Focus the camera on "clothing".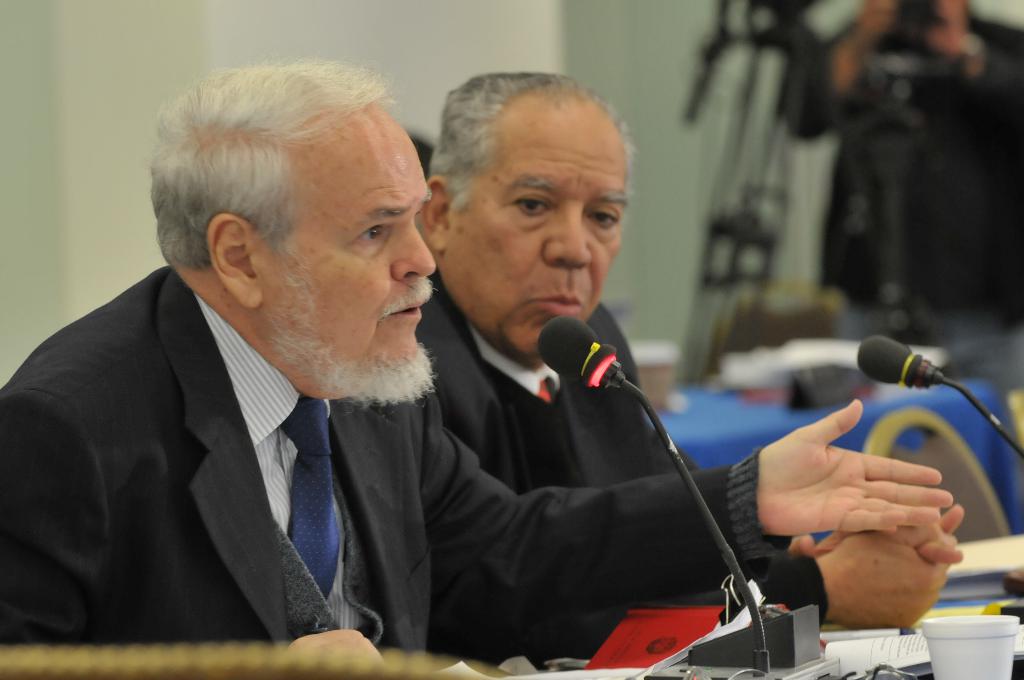
Focus region: pyautogui.locateOnScreen(0, 266, 762, 651).
